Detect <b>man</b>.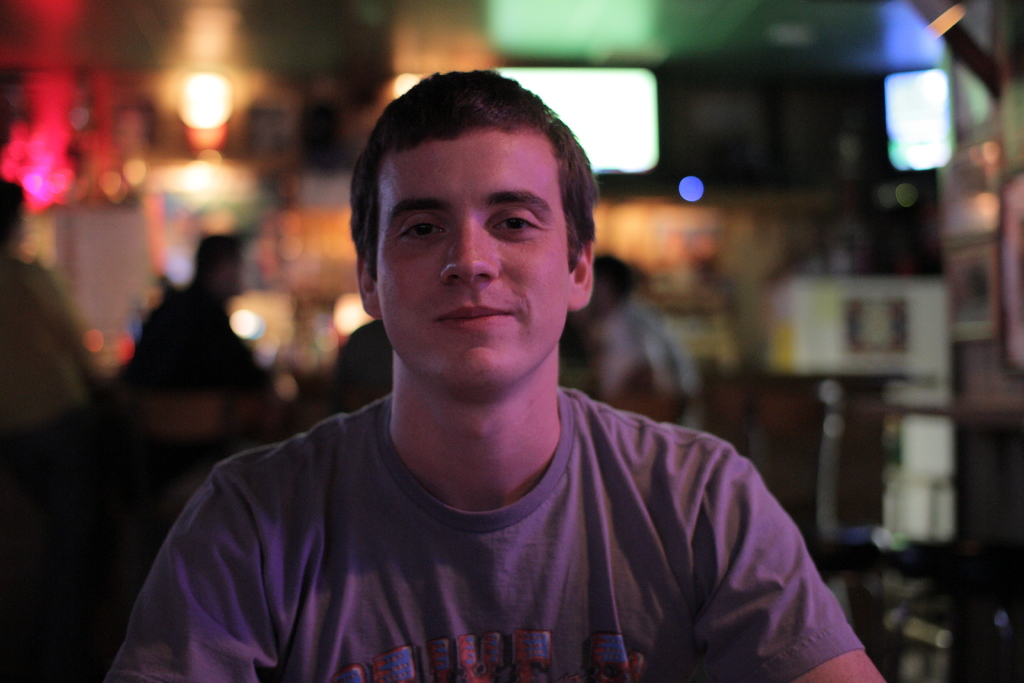
Detected at <box>590,258,690,422</box>.
